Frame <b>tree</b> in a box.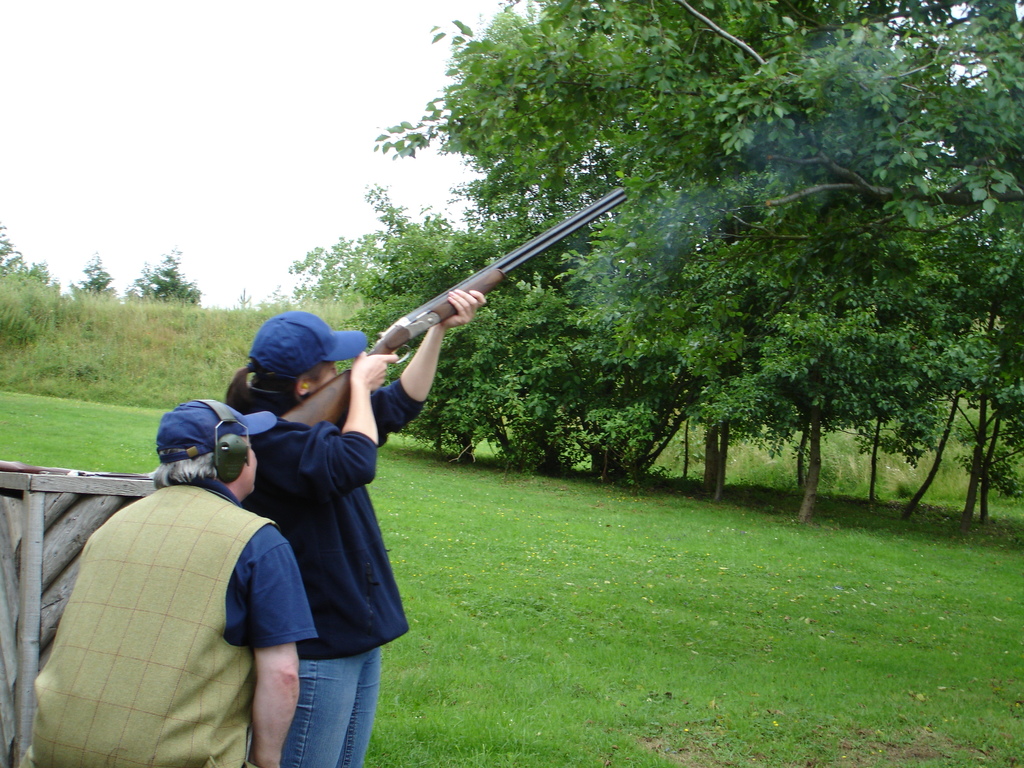
Rect(687, 198, 929, 525).
